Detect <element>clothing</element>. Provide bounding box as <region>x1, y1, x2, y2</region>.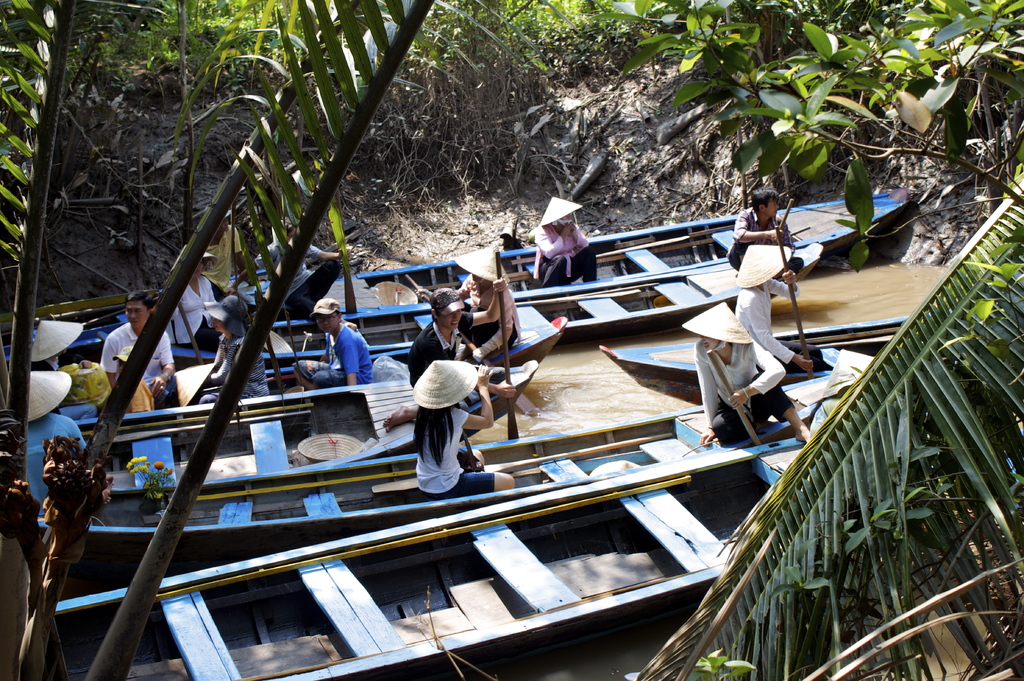
<region>730, 212, 803, 264</region>.
